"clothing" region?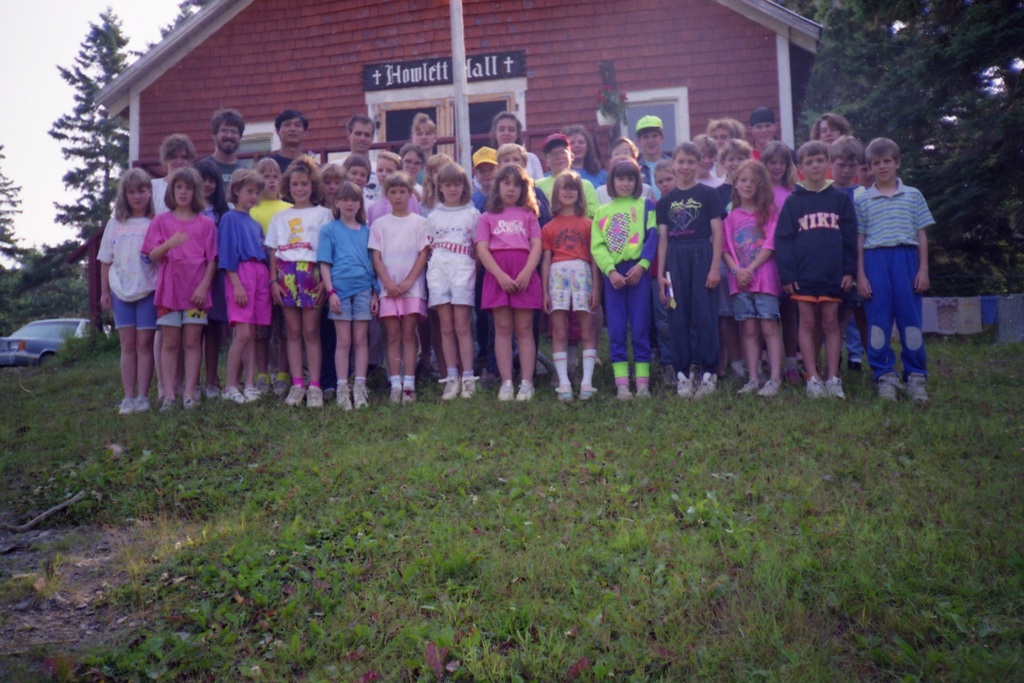
x1=221 y1=254 x2=269 y2=323
